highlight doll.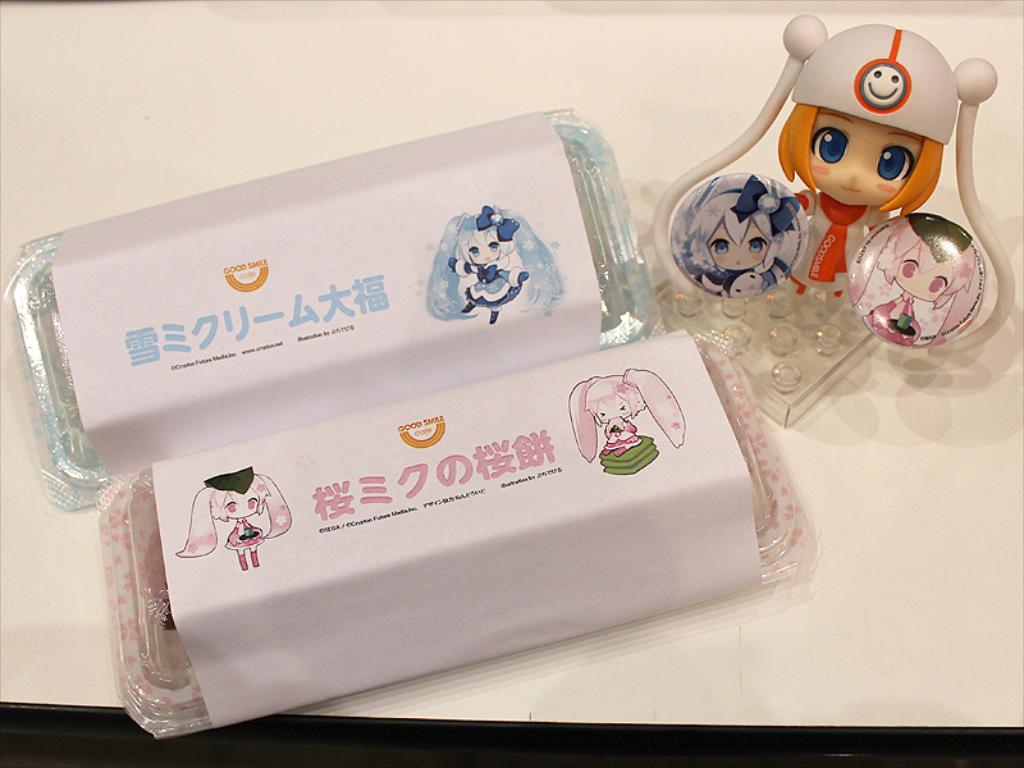
Highlighted region: box=[660, 169, 804, 296].
